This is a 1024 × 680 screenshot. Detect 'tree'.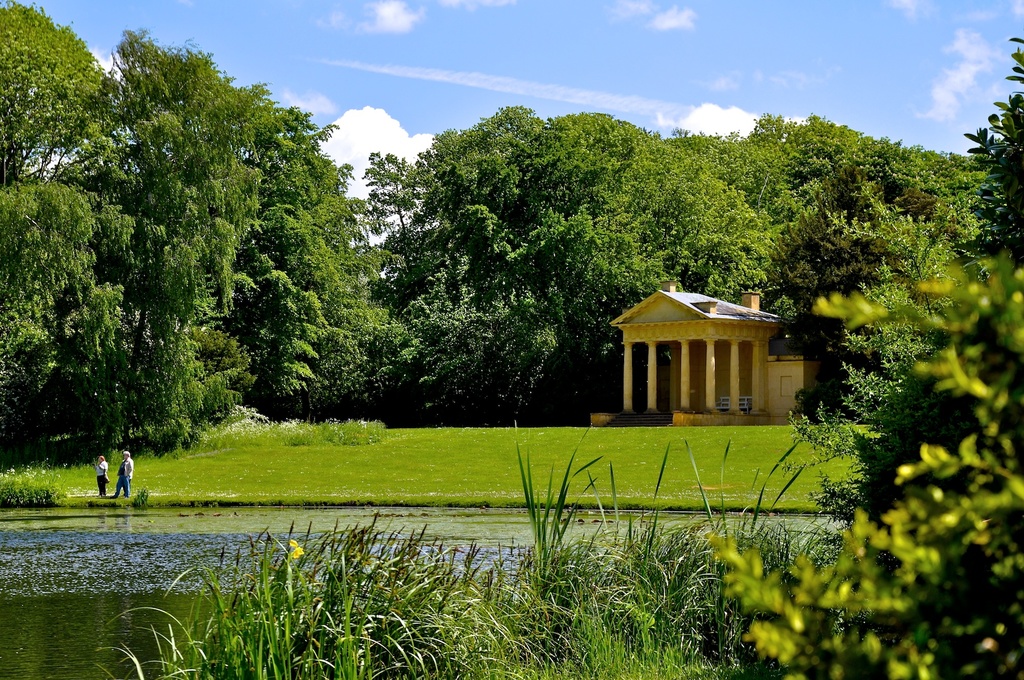
box(359, 93, 767, 407).
